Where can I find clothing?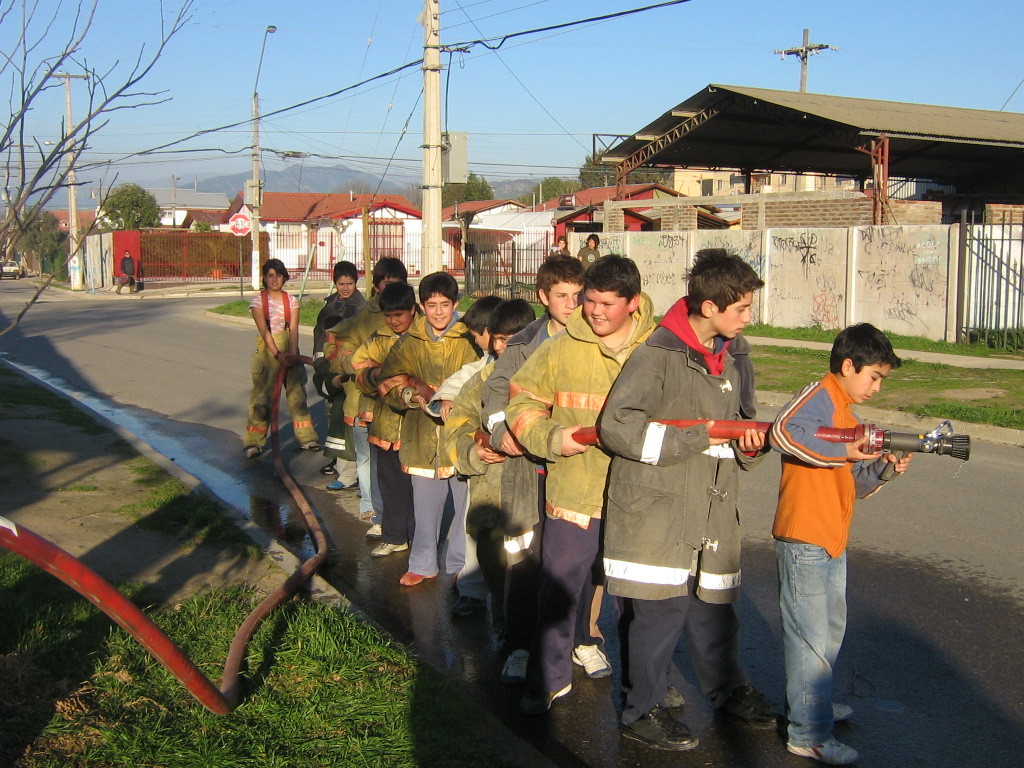
You can find it at 577:243:600:276.
